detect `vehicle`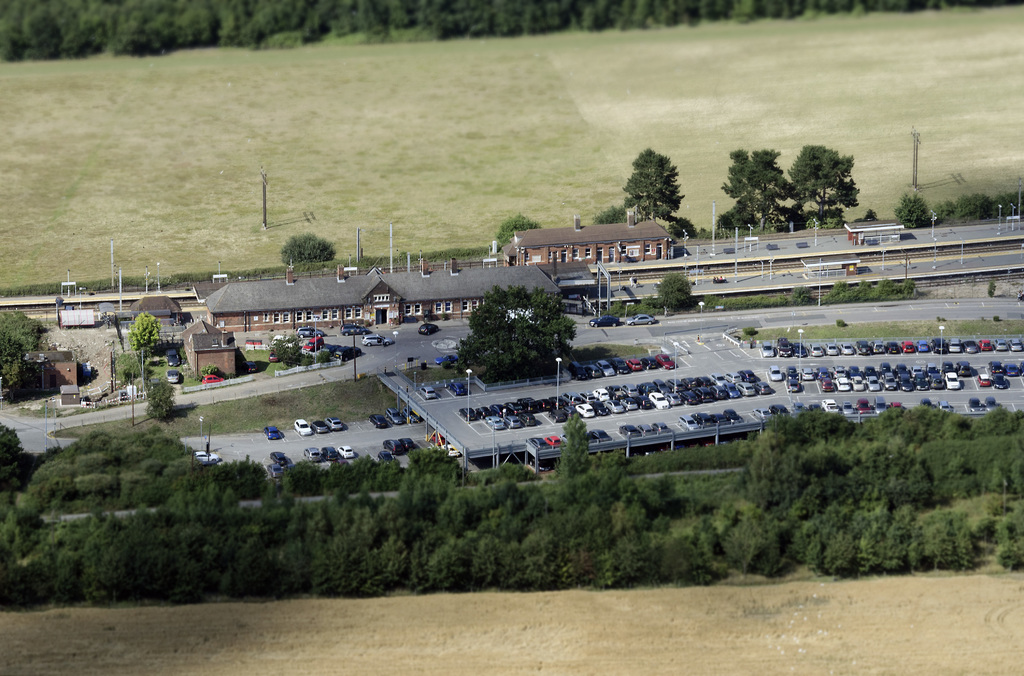
pyautogui.locateOnScreen(946, 375, 963, 392)
